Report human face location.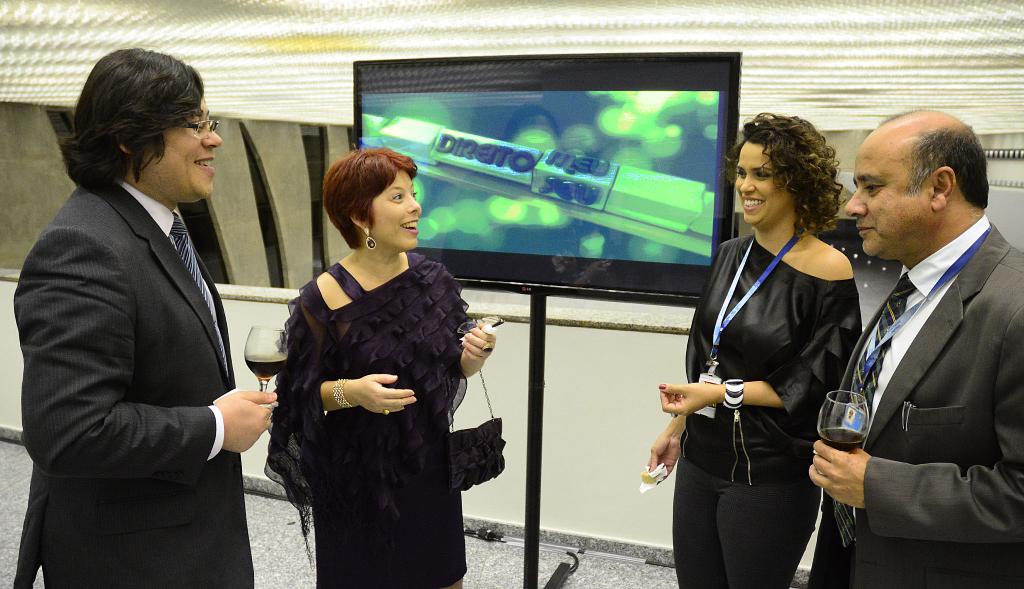
Report: select_region(736, 141, 781, 223).
